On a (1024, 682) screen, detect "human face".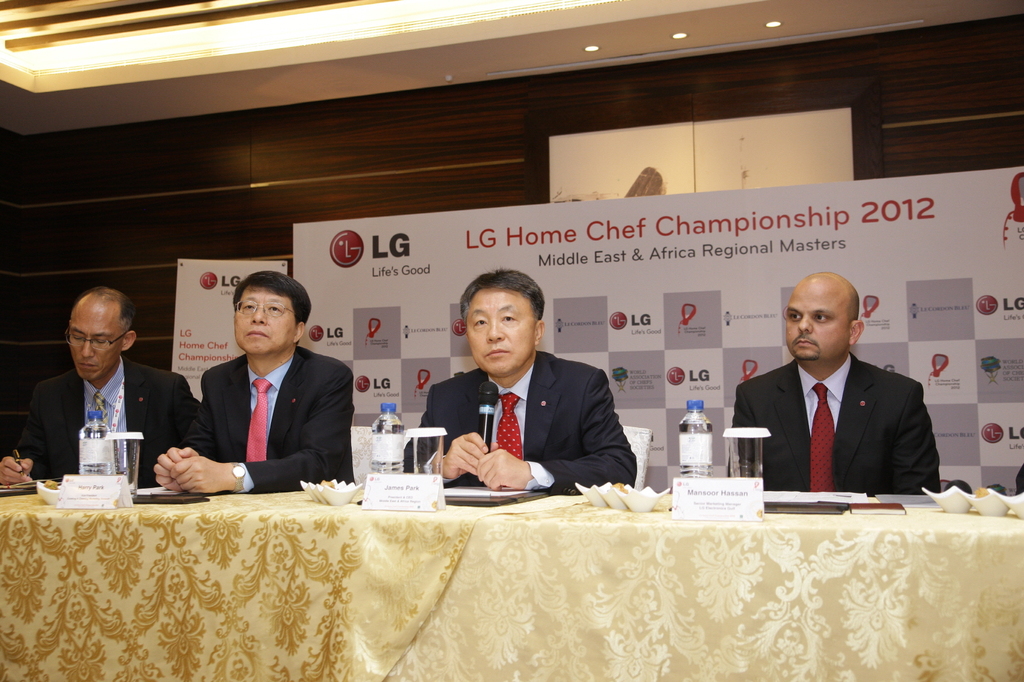
Rect(69, 308, 122, 372).
